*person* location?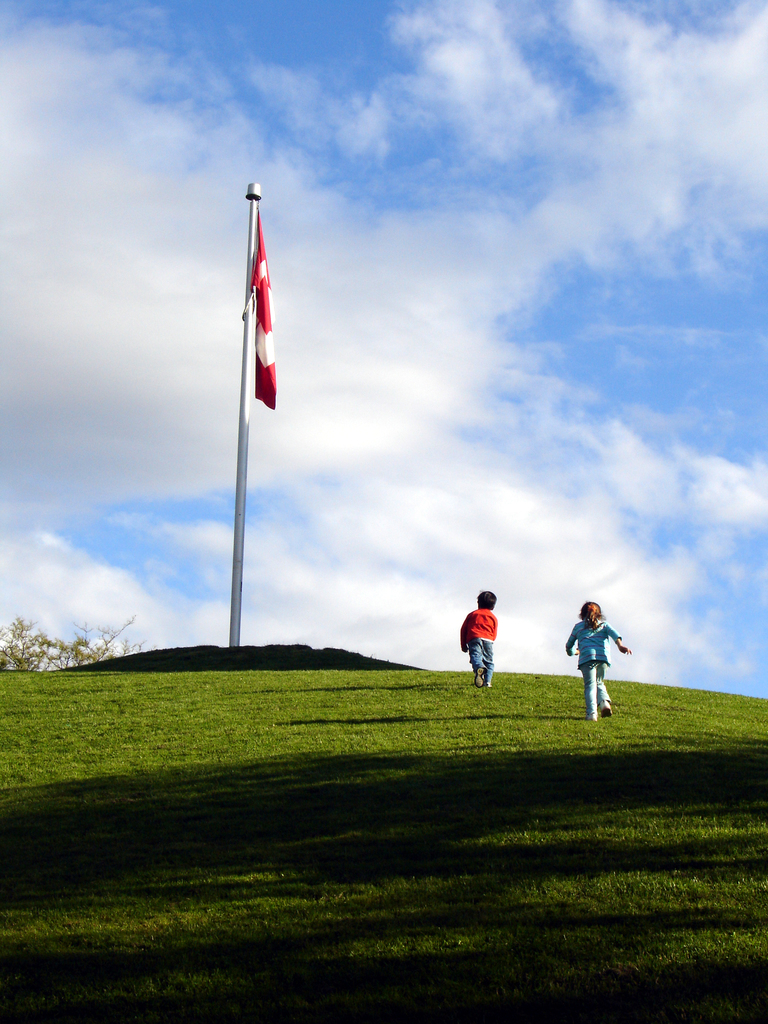
x1=464 y1=584 x2=518 y2=690
